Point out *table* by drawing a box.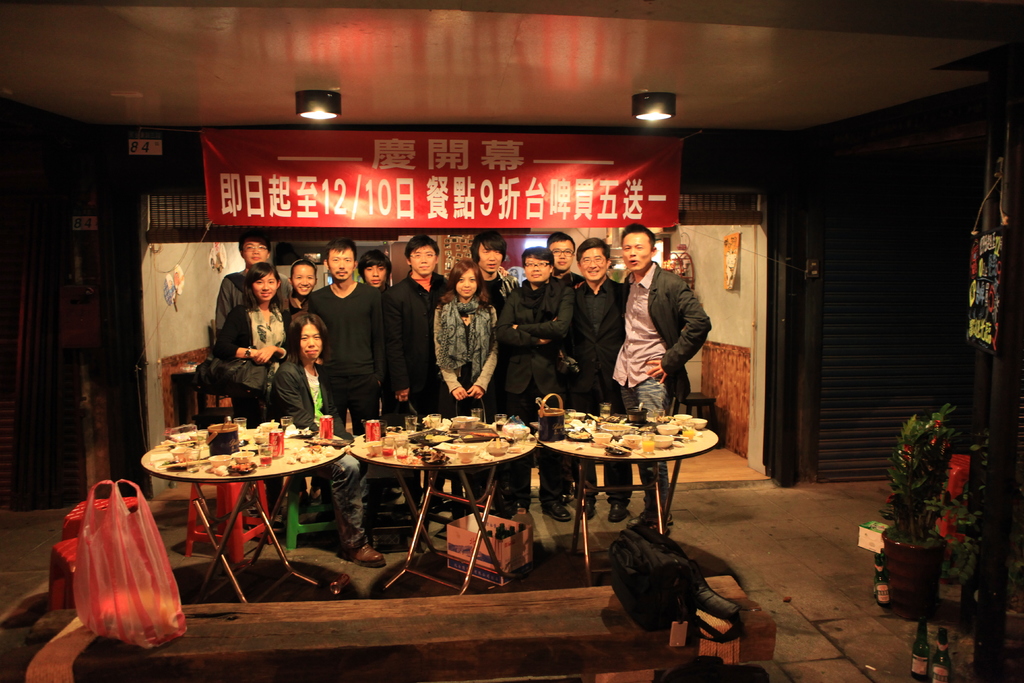
box=[349, 422, 539, 597].
